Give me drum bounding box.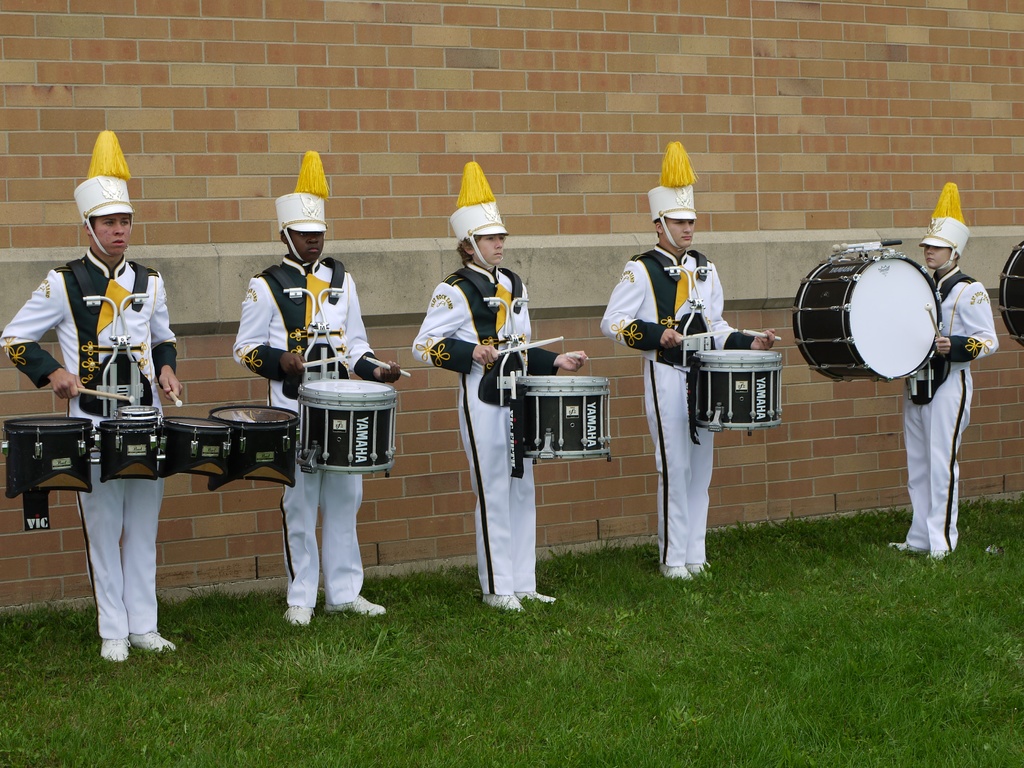
BBox(503, 364, 613, 465).
